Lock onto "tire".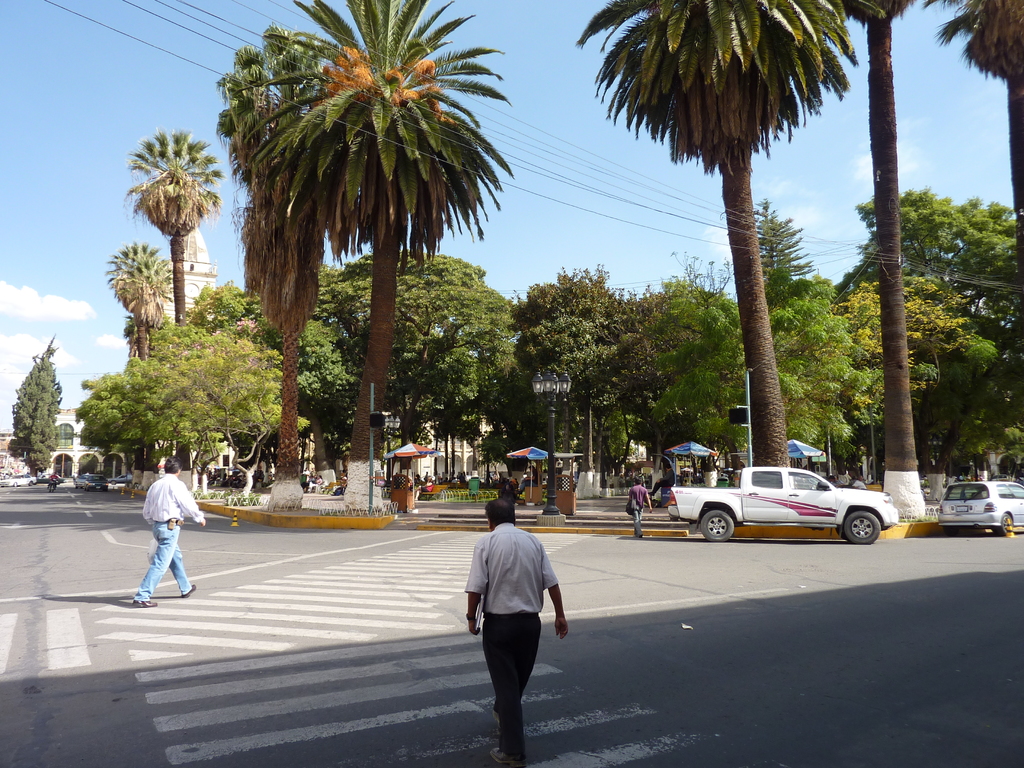
Locked: [13,479,18,488].
